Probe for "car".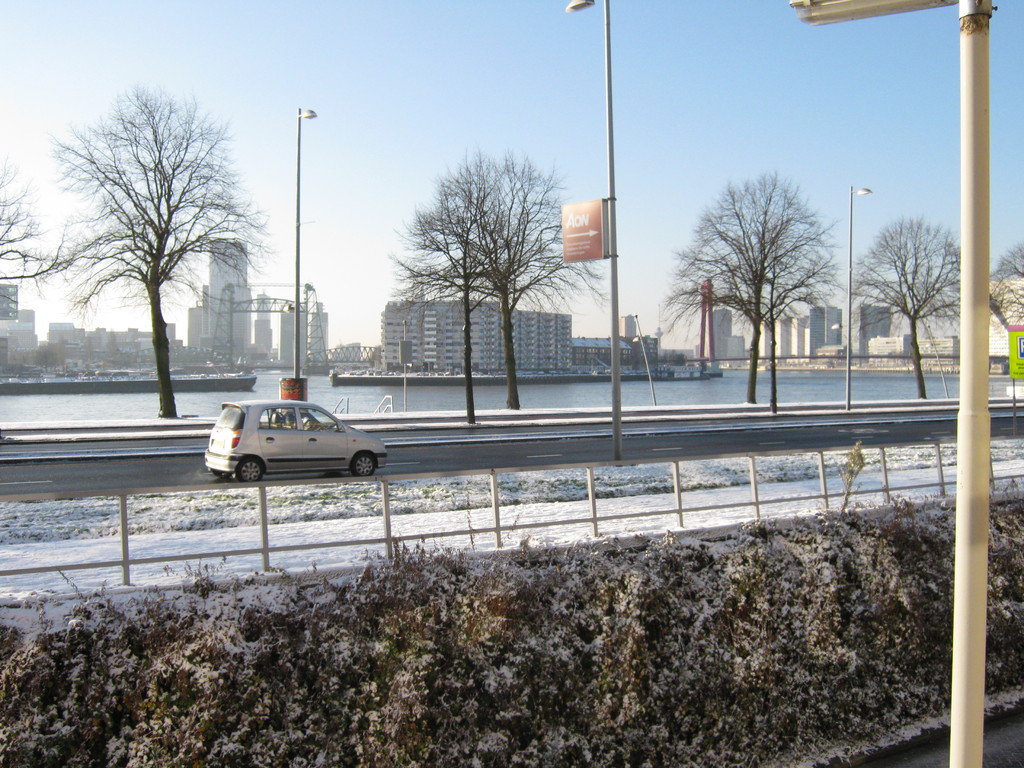
Probe result: (202, 401, 388, 482).
